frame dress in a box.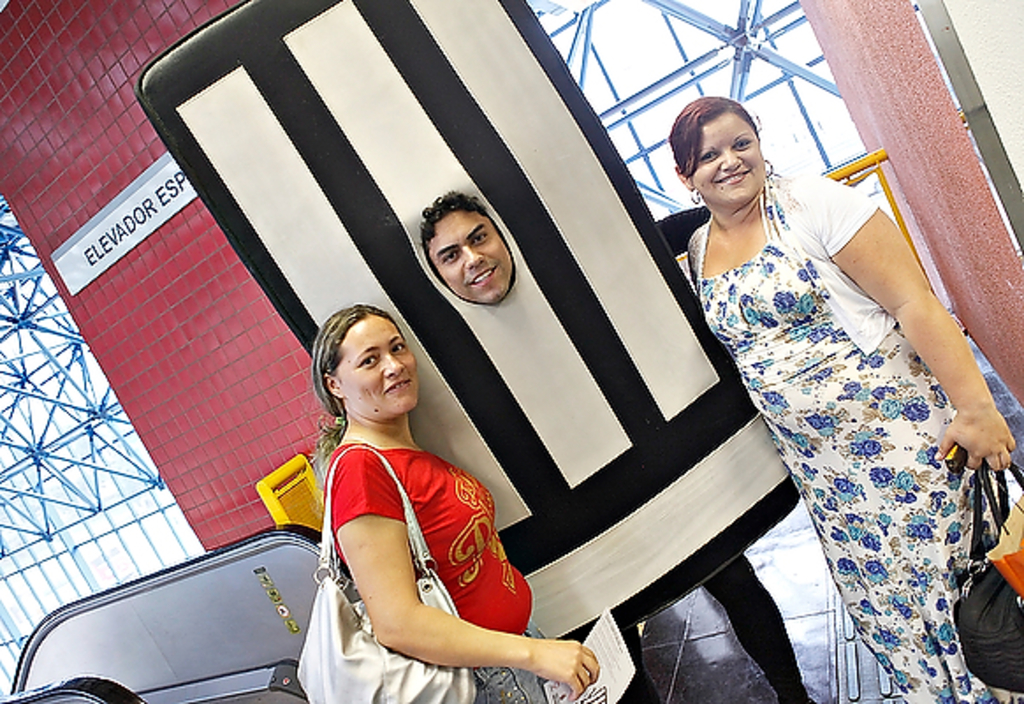
select_region(681, 176, 1015, 702).
